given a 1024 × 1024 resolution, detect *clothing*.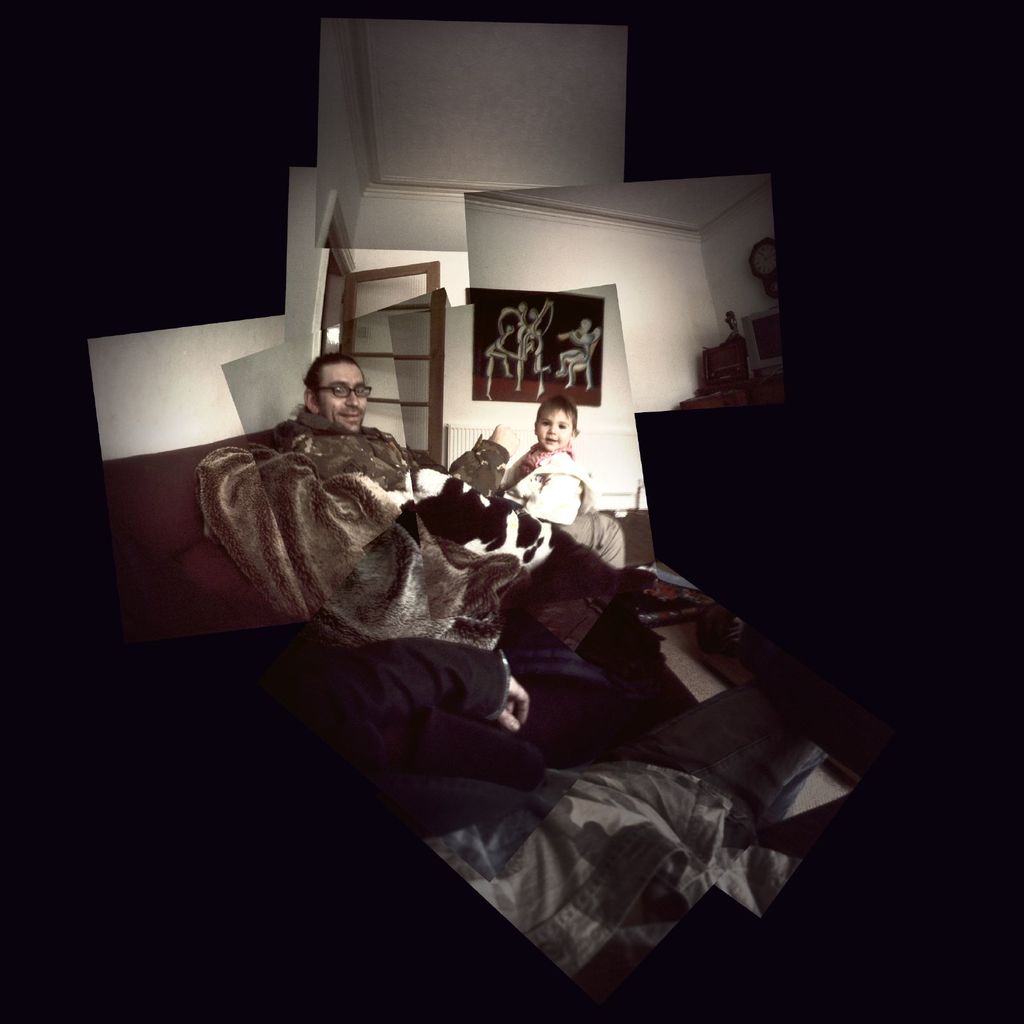
detection(195, 387, 529, 671).
